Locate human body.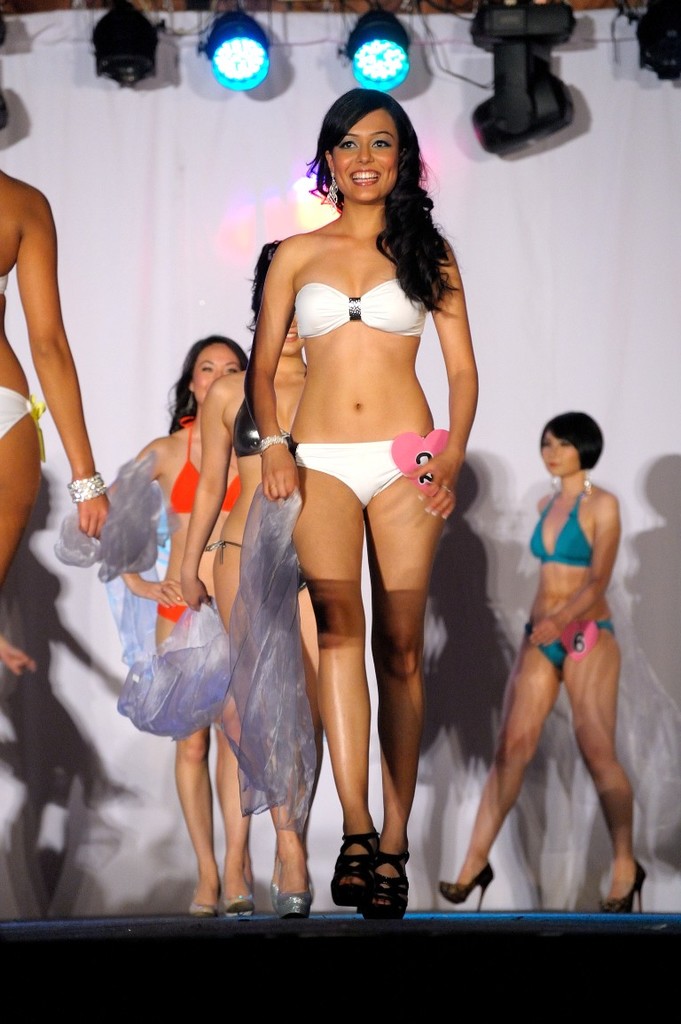
Bounding box: (172,241,303,905).
